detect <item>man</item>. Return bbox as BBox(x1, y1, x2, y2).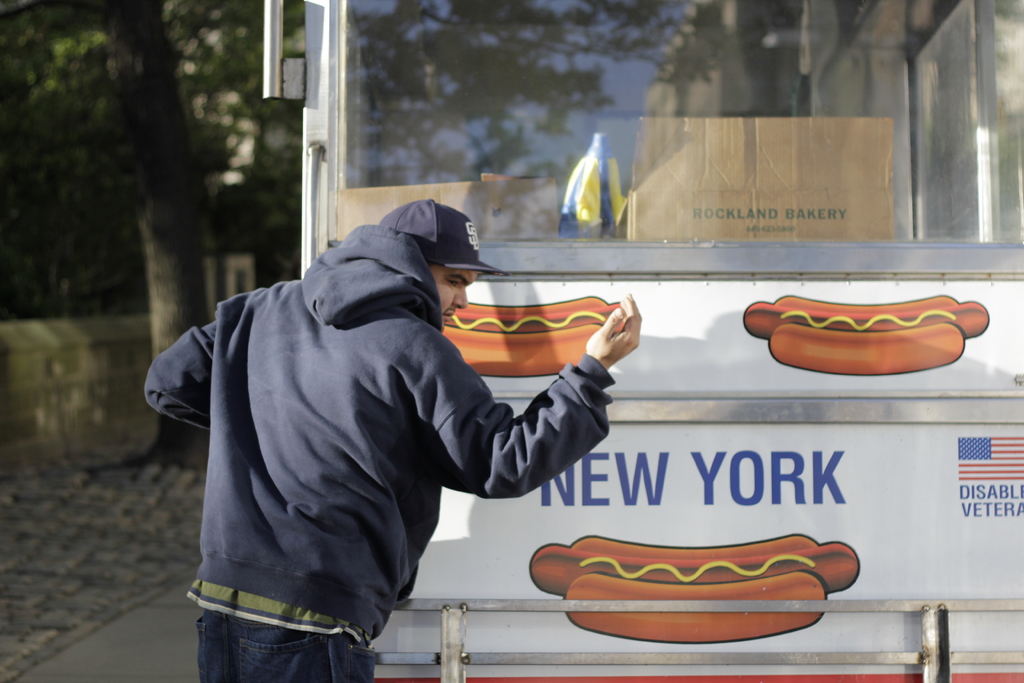
BBox(158, 169, 676, 664).
